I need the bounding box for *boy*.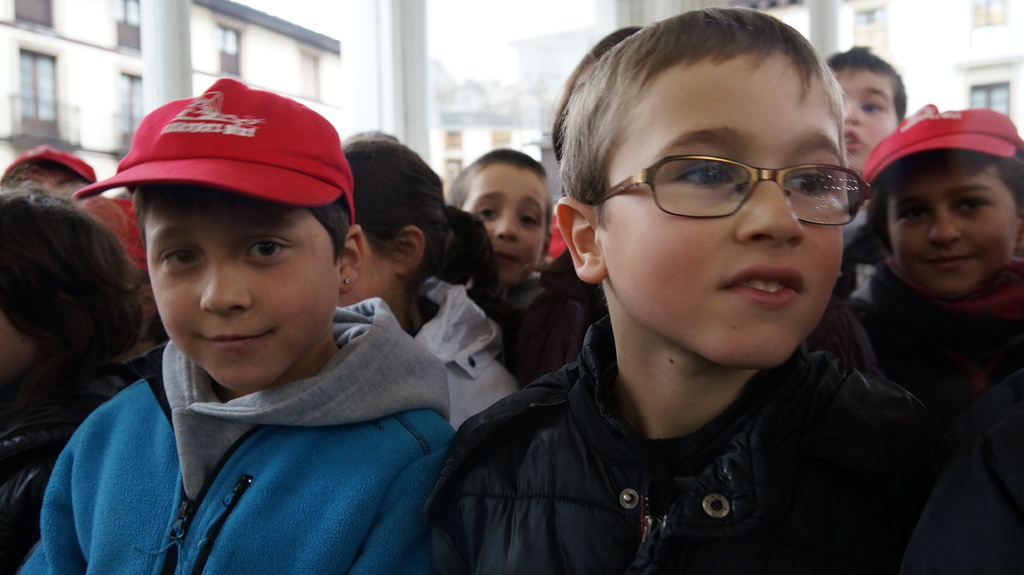
Here it is: l=343, t=126, r=561, b=434.
